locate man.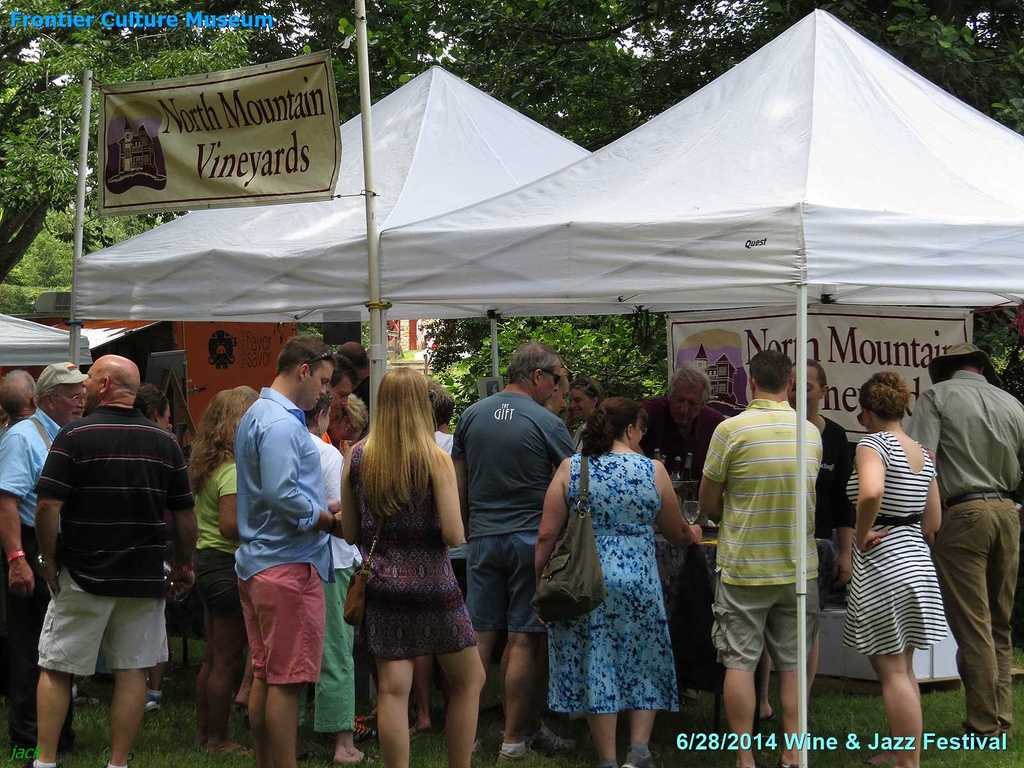
Bounding box: l=333, t=341, r=372, b=414.
